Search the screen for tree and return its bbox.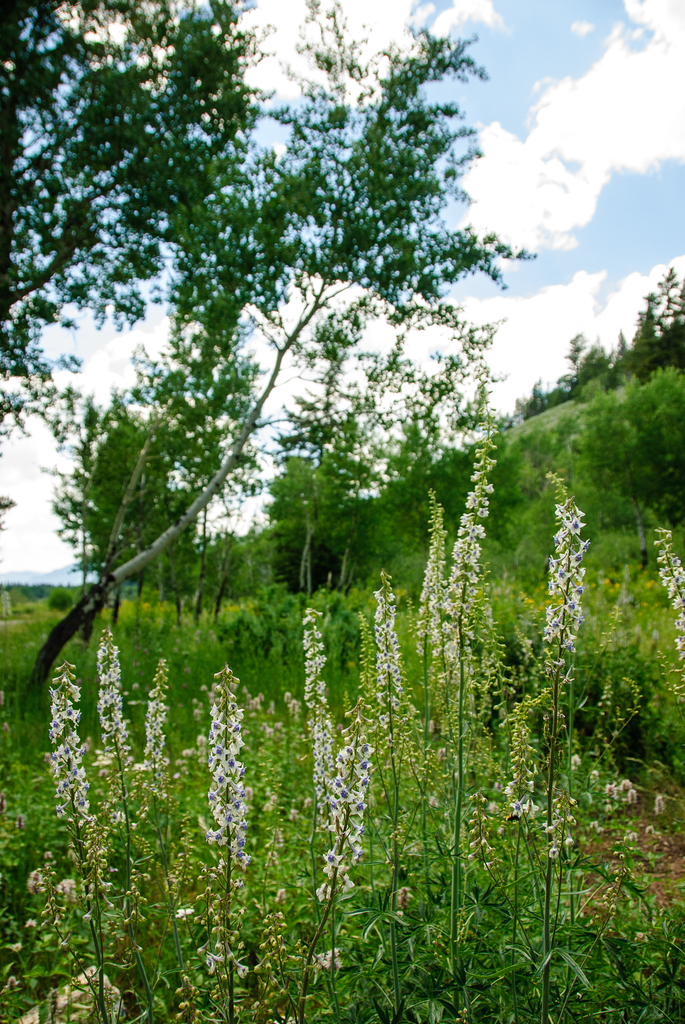
Found: 560,364,684,581.
